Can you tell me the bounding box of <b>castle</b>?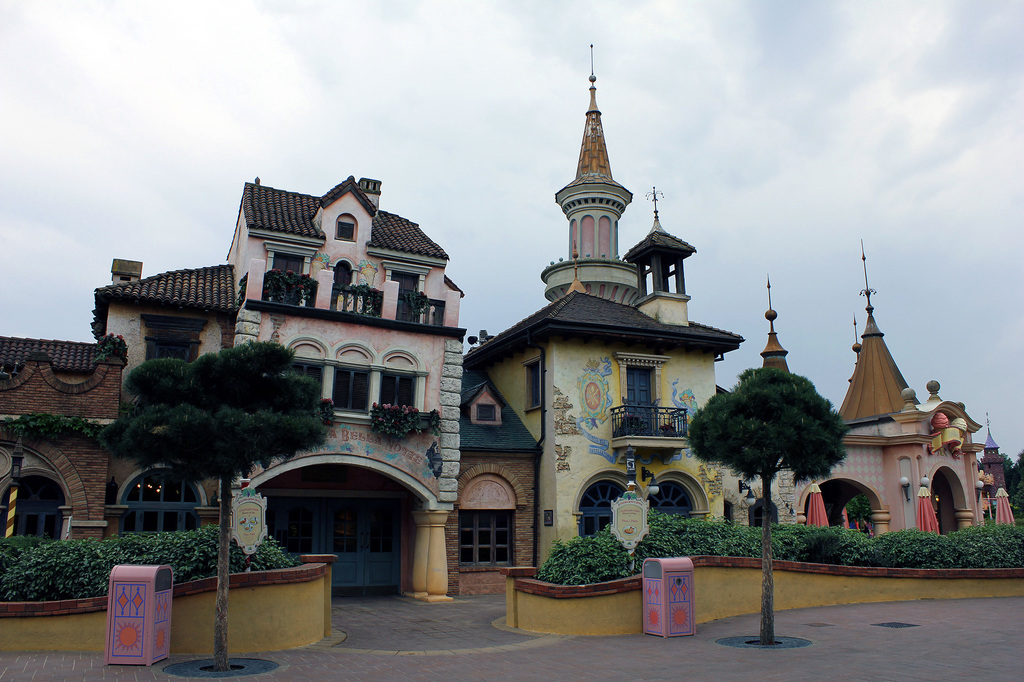
[0,73,982,606].
